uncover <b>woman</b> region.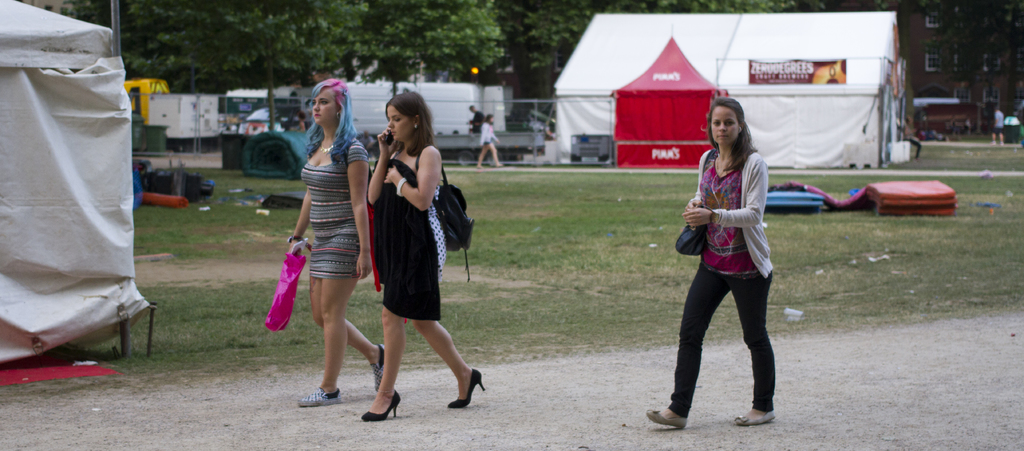
Uncovered: 286/74/390/406.
